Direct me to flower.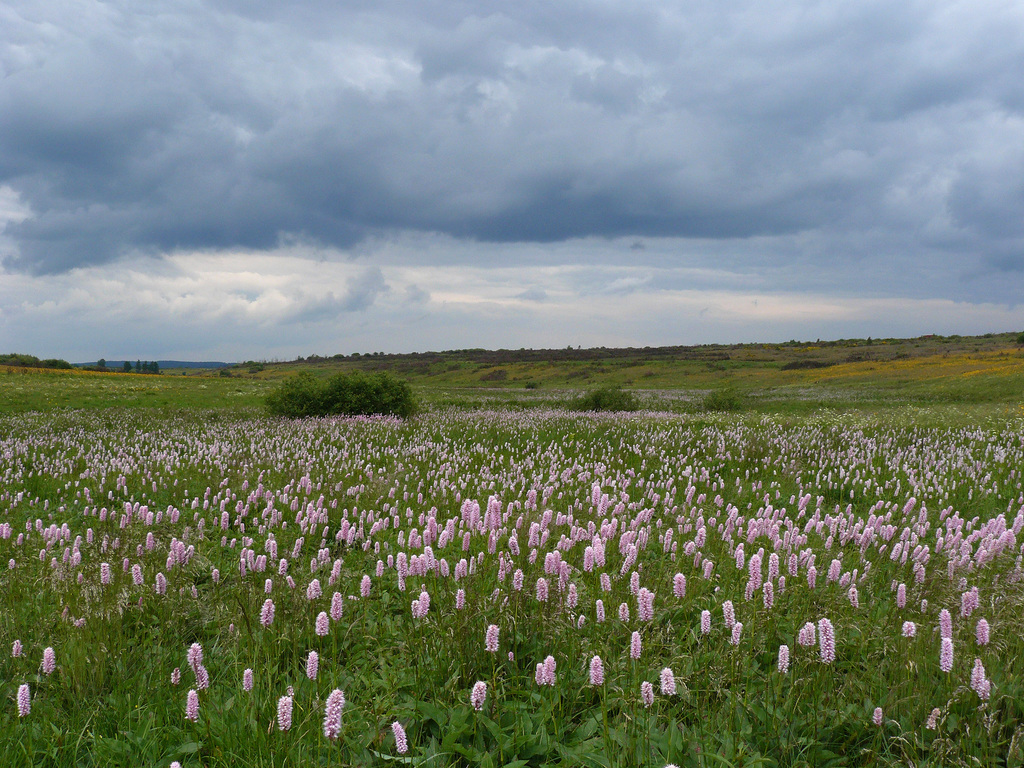
Direction: bbox=[308, 648, 318, 678].
